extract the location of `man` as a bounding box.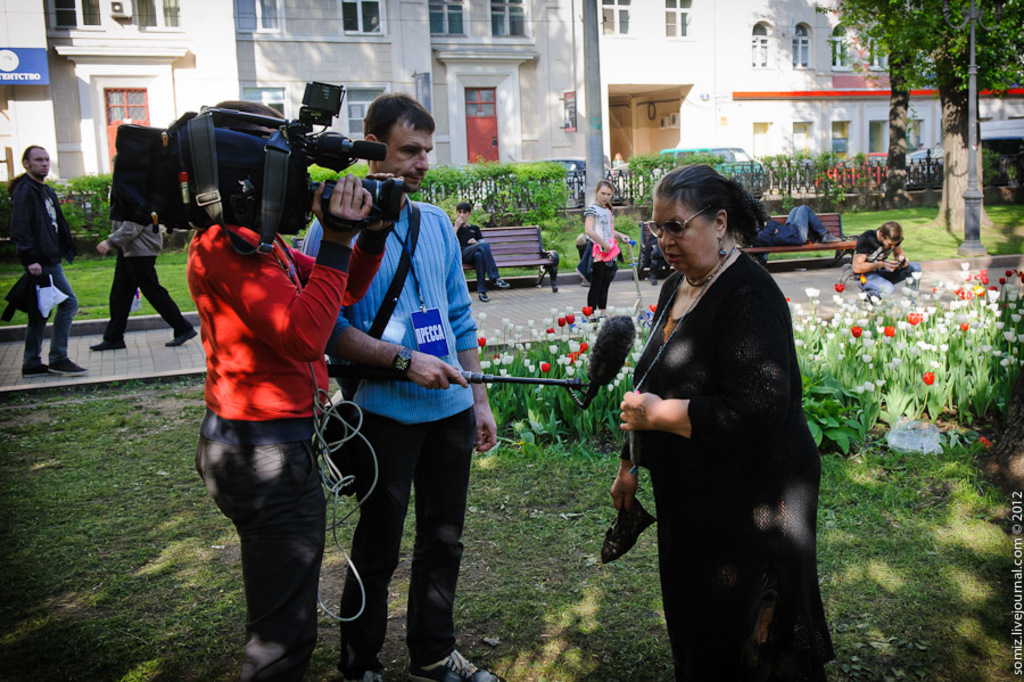
rect(92, 217, 195, 346).
